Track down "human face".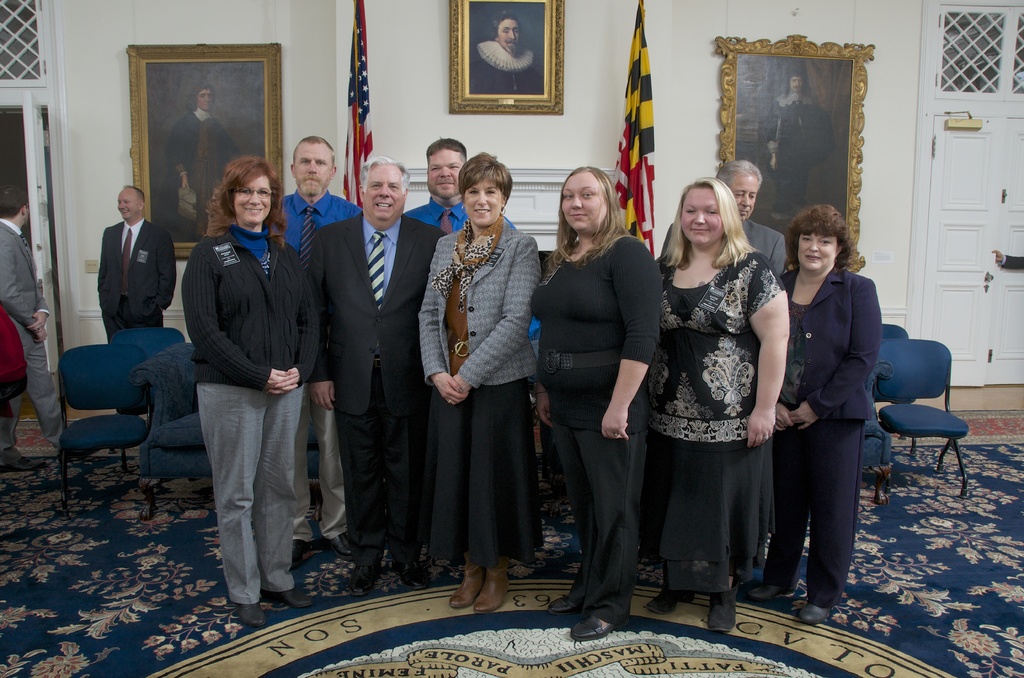
Tracked to left=463, top=172, right=506, bottom=223.
